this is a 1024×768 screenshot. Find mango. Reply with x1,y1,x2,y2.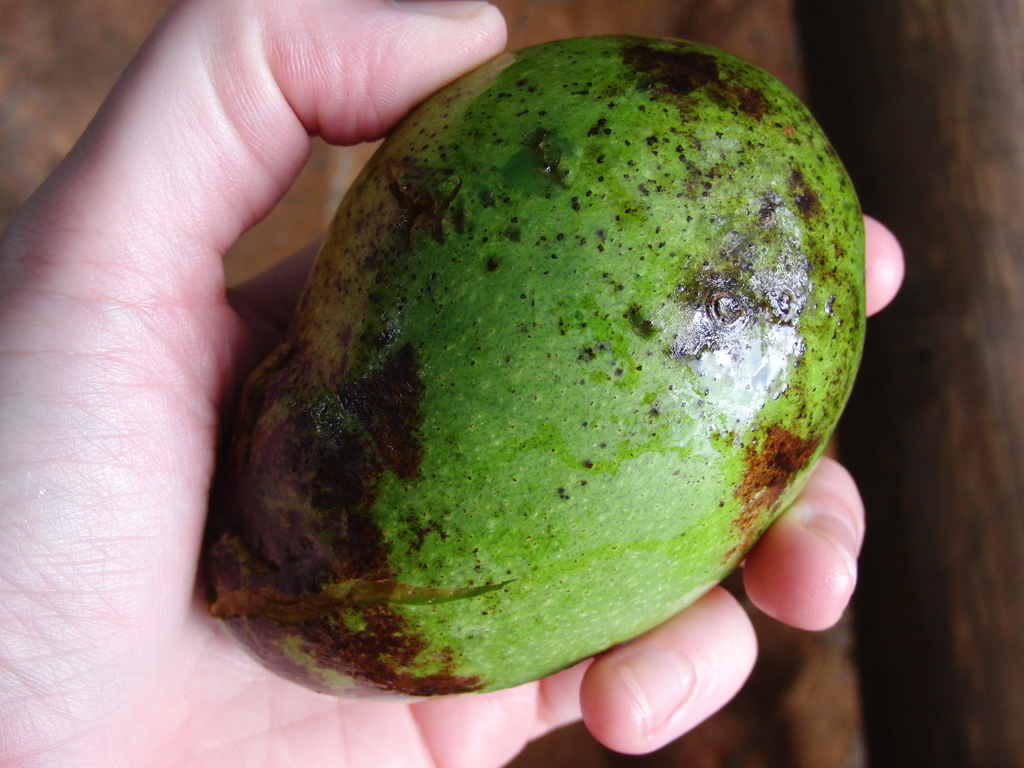
214,34,861,691.
